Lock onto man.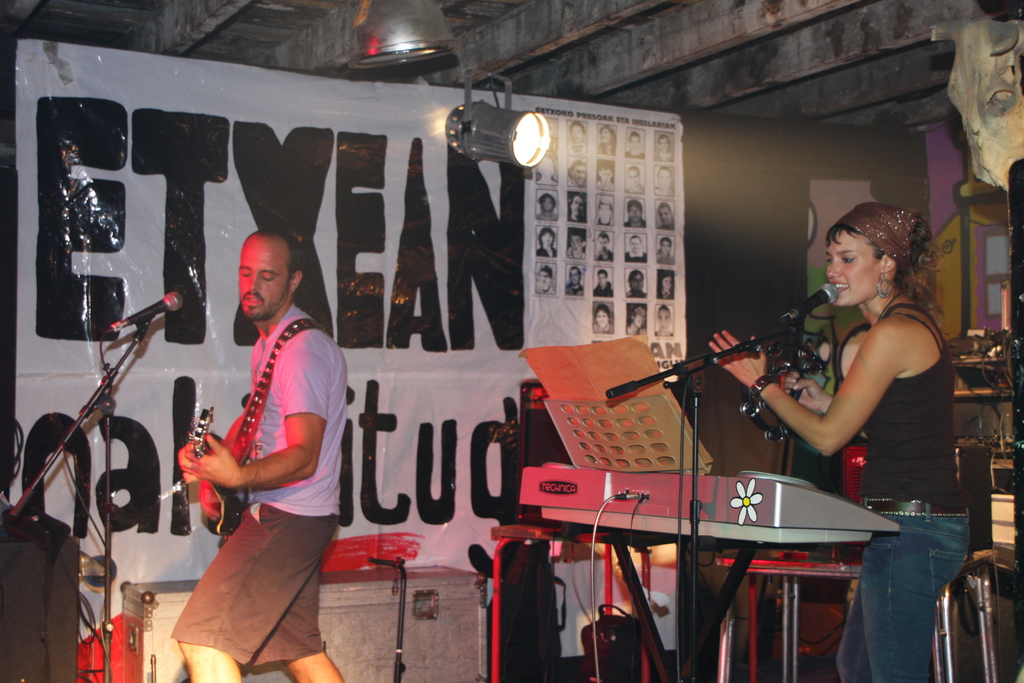
Locked: 623 235 646 263.
